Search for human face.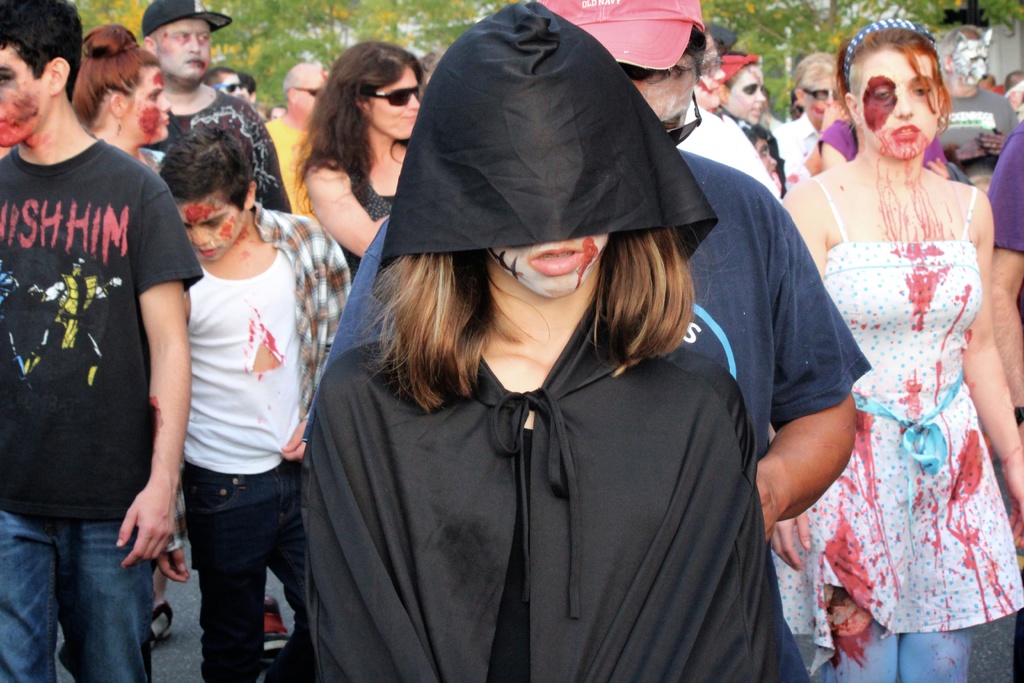
Found at bbox(632, 54, 696, 145).
